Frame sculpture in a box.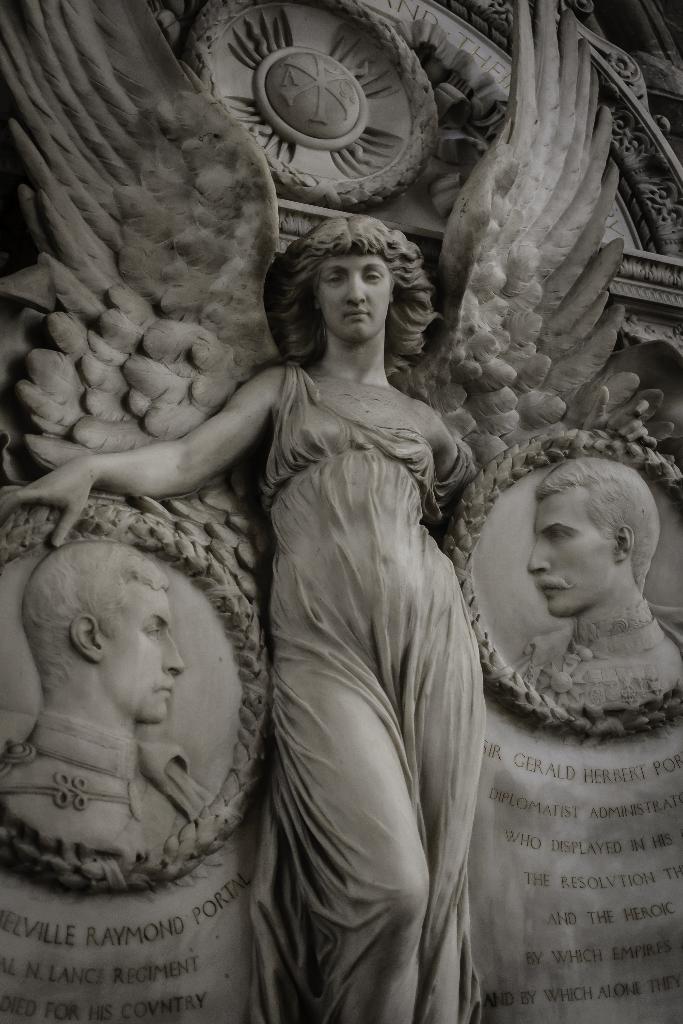
<region>9, 520, 279, 901</region>.
